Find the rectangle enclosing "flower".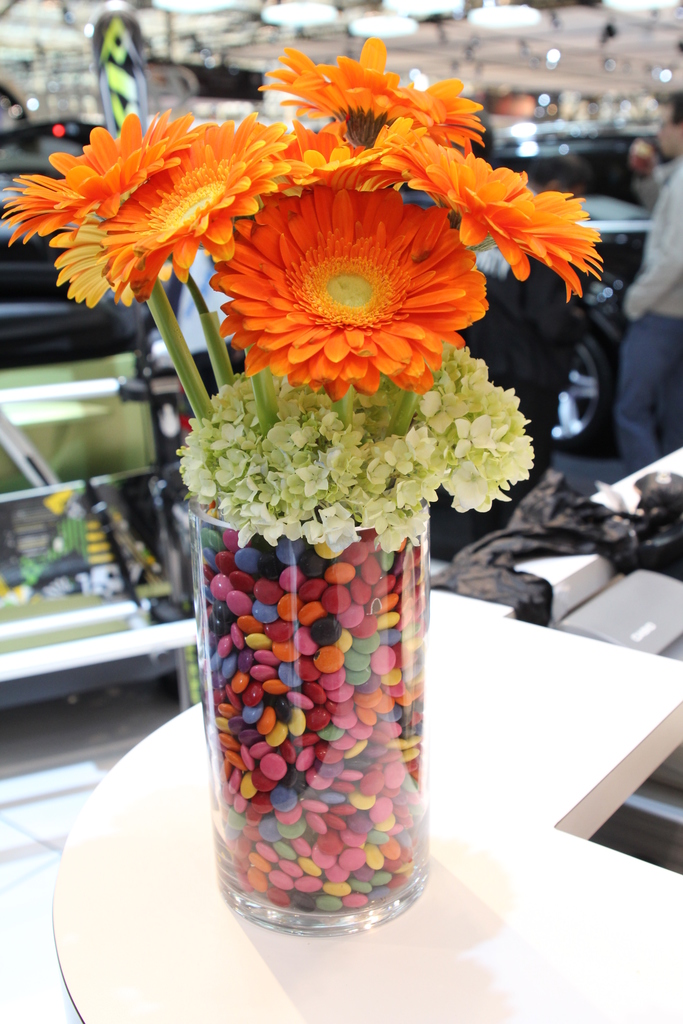
detection(256, 32, 482, 149).
